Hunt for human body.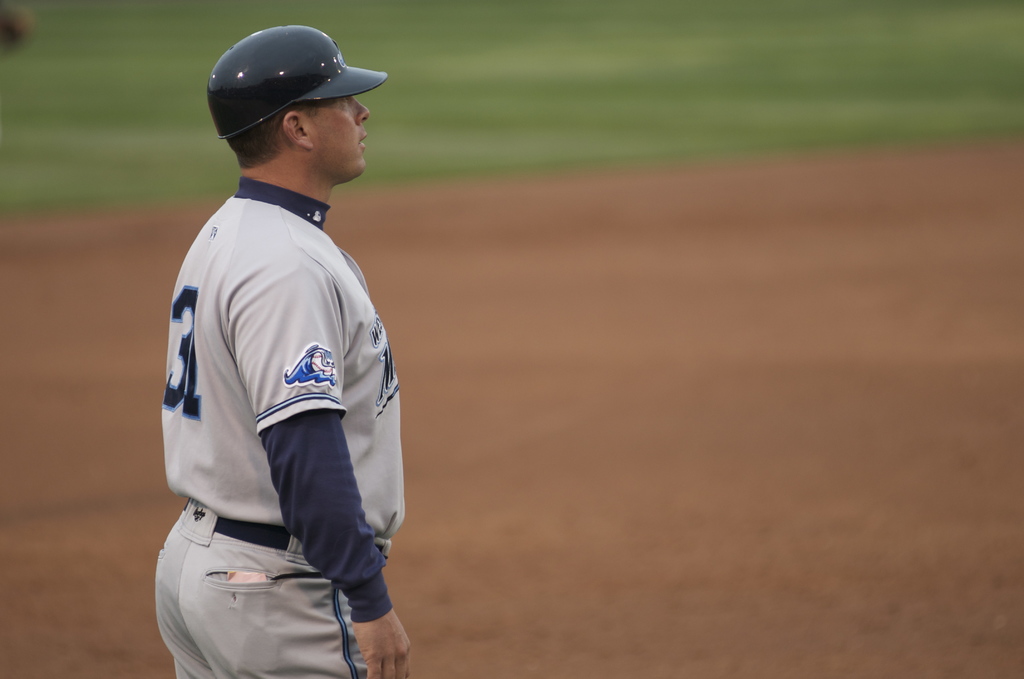
Hunted down at rect(154, 59, 411, 678).
